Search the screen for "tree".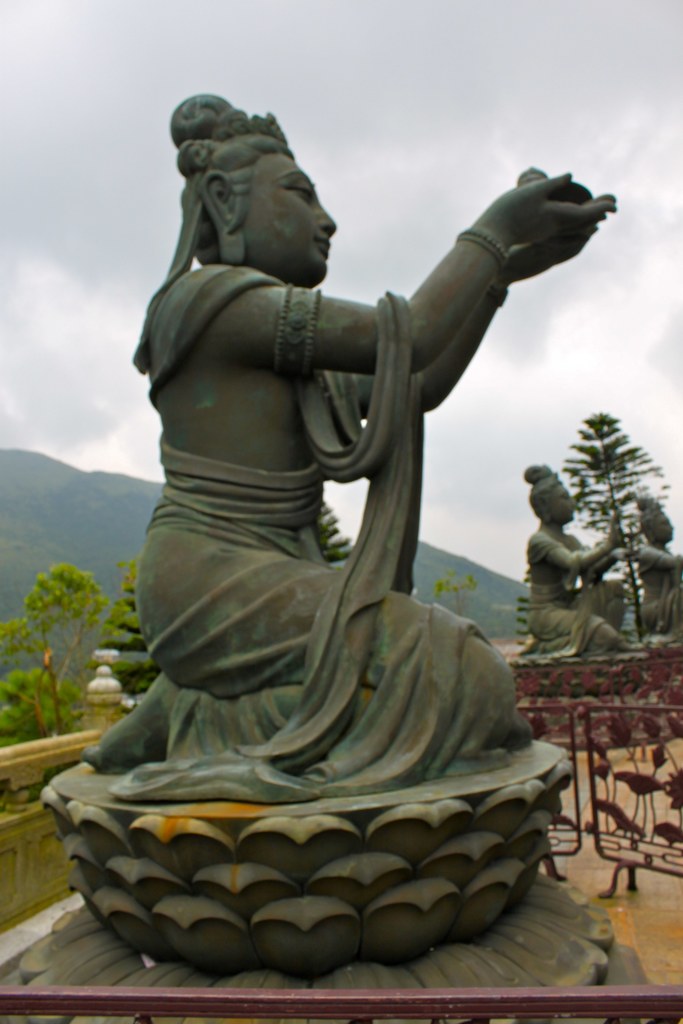
Found at (555,407,674,648).
